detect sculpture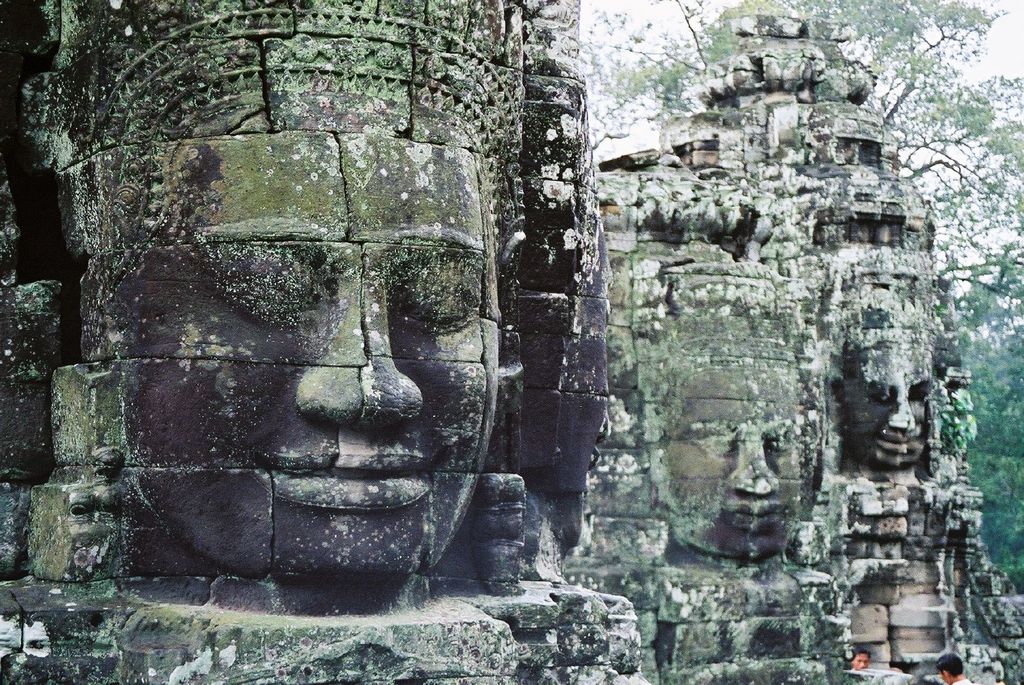
637 303 819 569
